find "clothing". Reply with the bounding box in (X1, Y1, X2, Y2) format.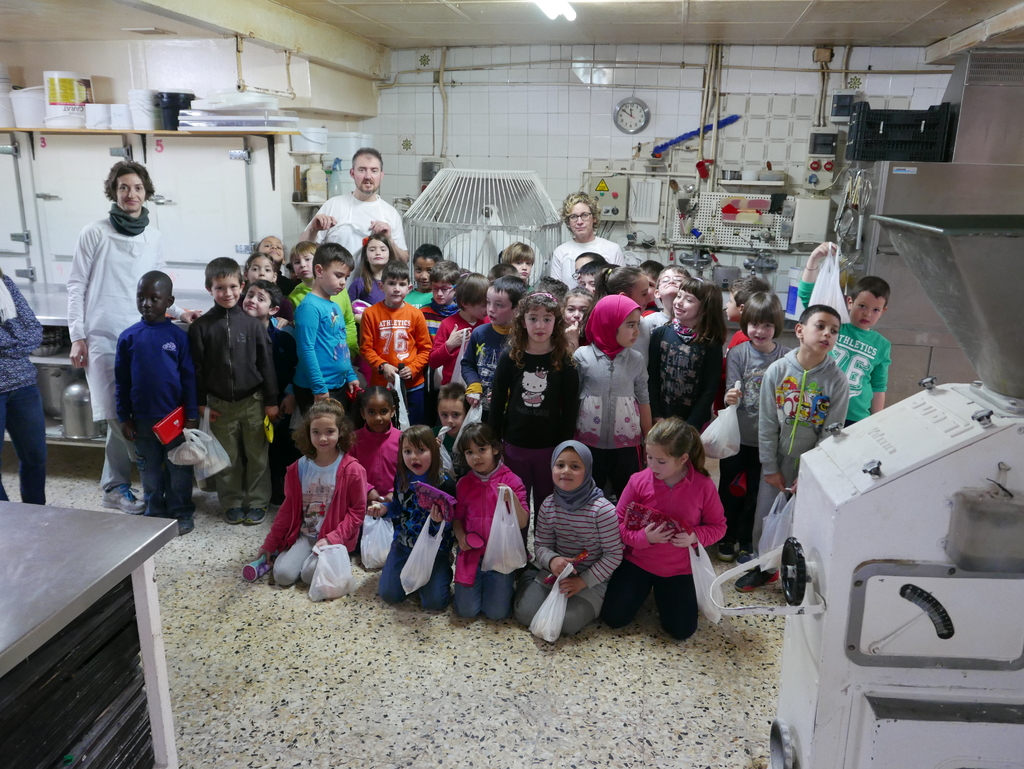
(65, 198, 177, 487).
